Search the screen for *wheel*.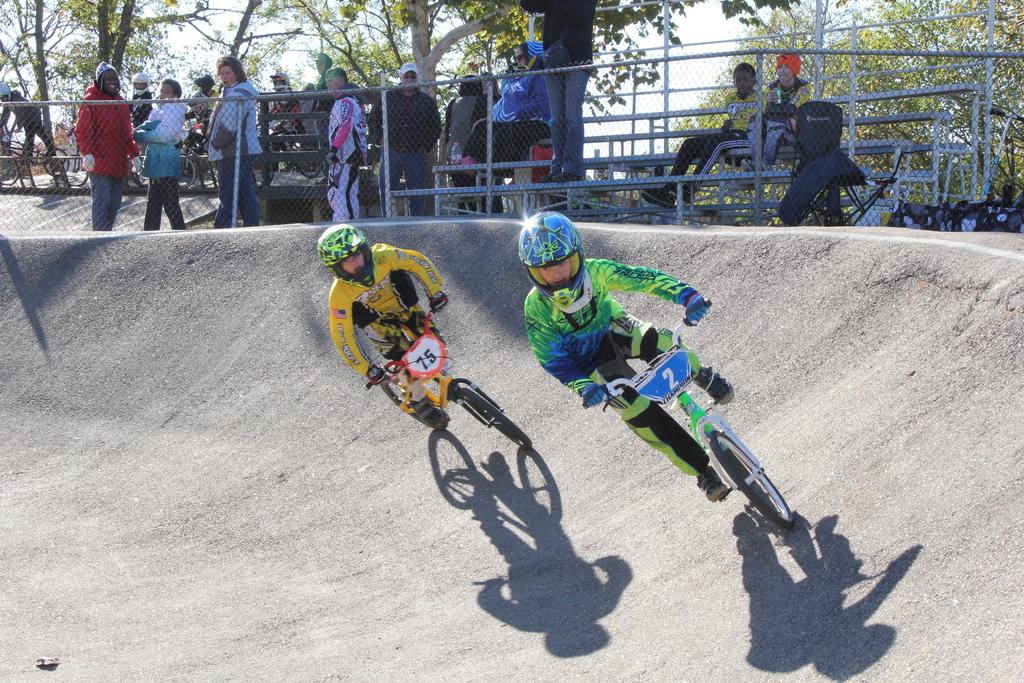
Found at (left=253, top=160, right=276, bottom=186).
